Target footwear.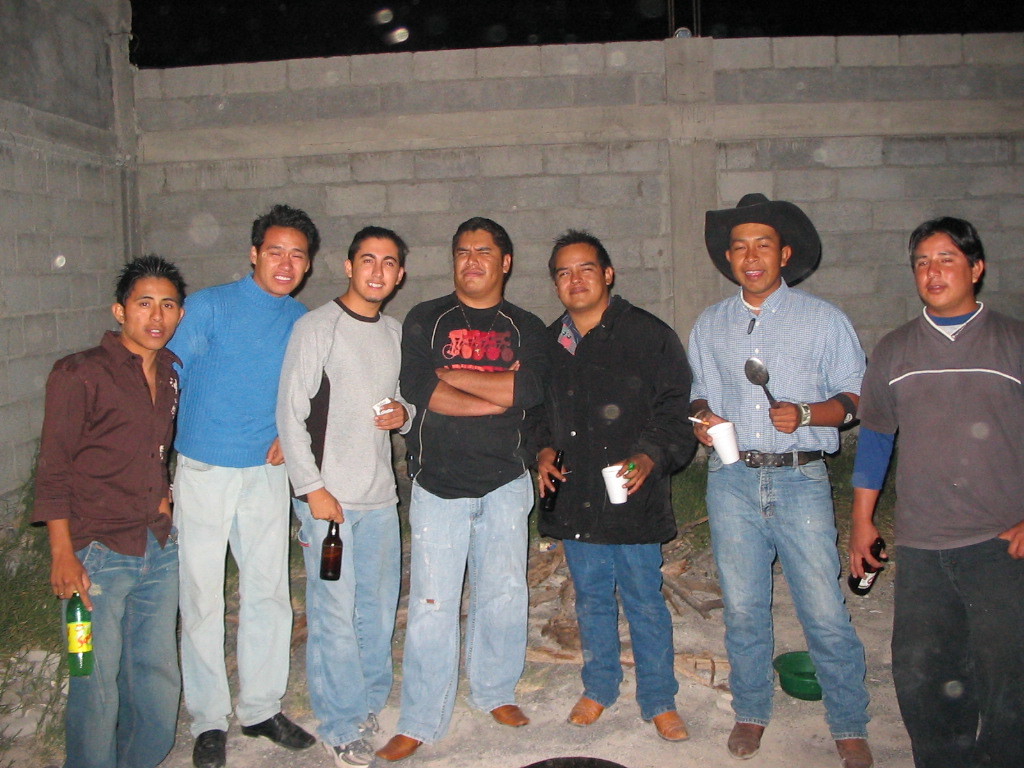
Target region: bbox=[243, 711, 316, 751].
